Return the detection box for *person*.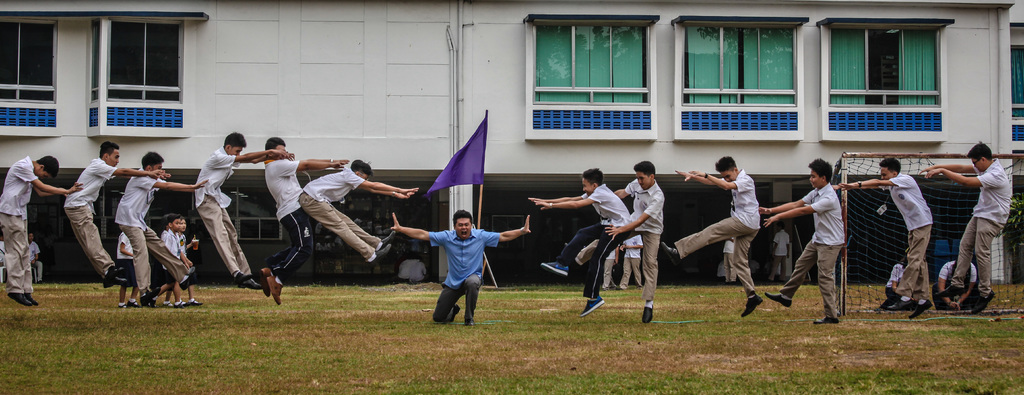
crop(294, 153, 422, 273).
